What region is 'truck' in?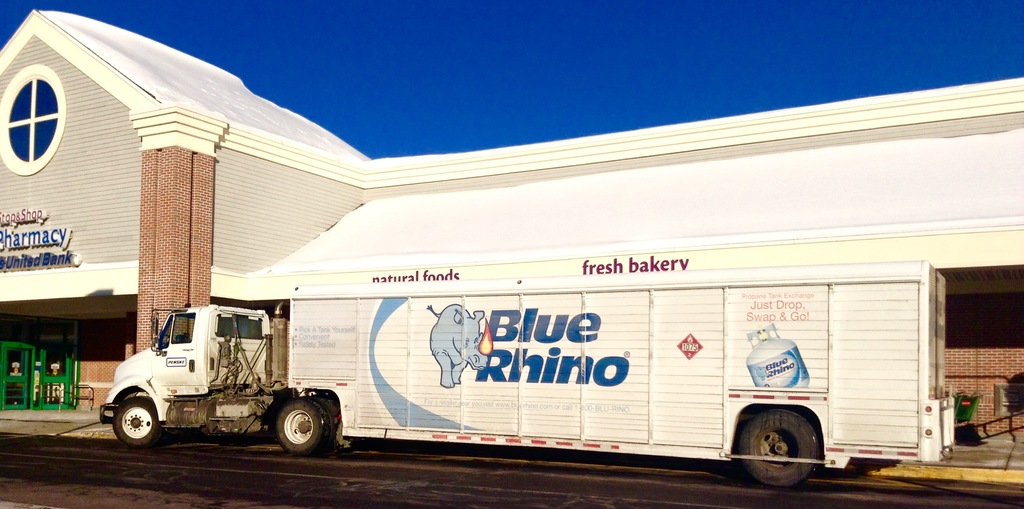
Rect(105, 252, 957, 462).
